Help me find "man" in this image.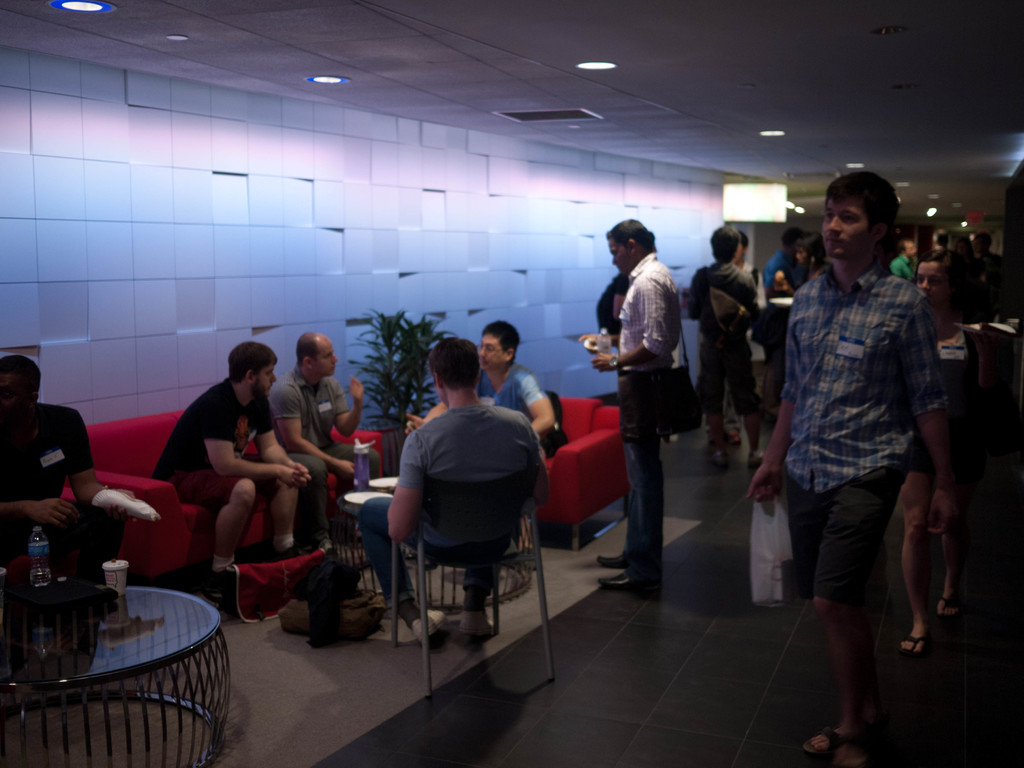
Found it: [264, 331, 371, 547].
